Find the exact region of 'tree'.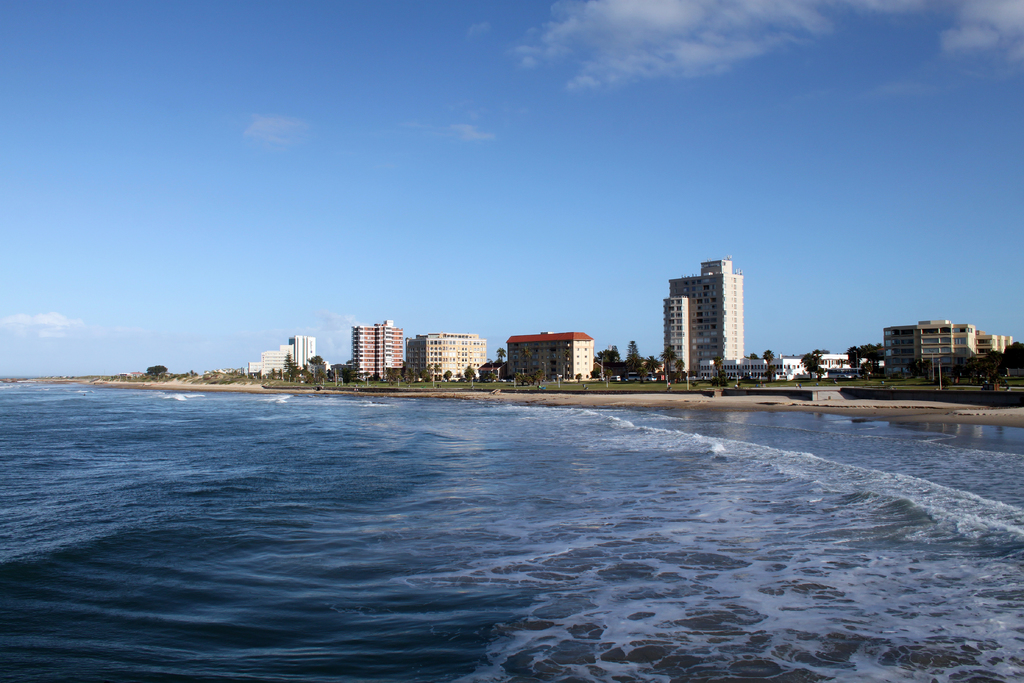
Exact region: crop(846, 342, 865, 368).
